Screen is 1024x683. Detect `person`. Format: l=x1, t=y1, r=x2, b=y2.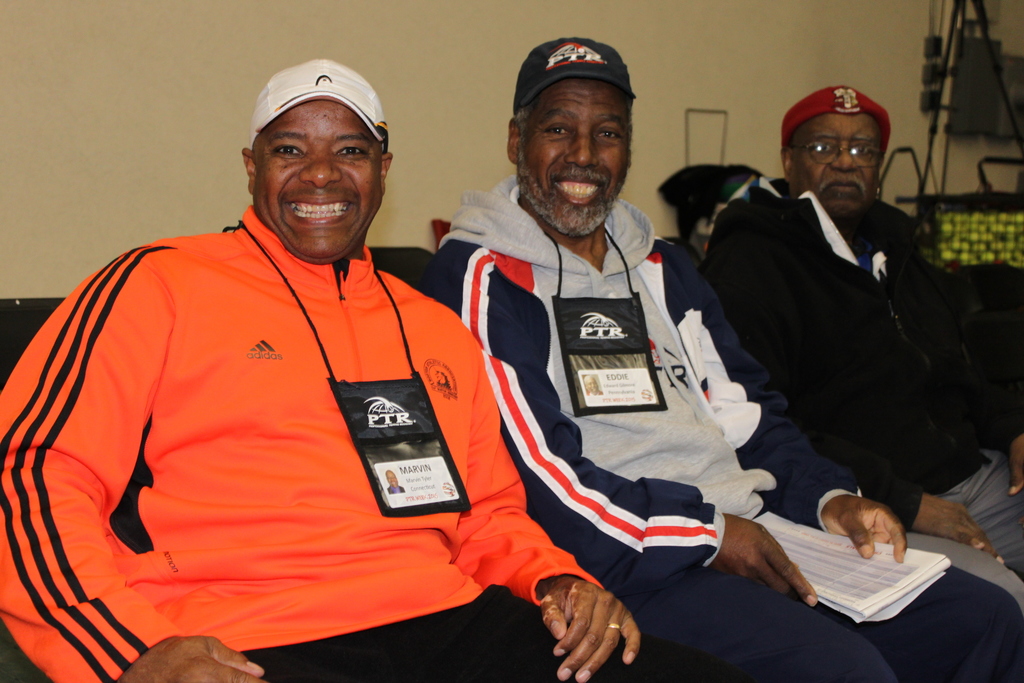
l=689, t=83, r=1022, b=609.
